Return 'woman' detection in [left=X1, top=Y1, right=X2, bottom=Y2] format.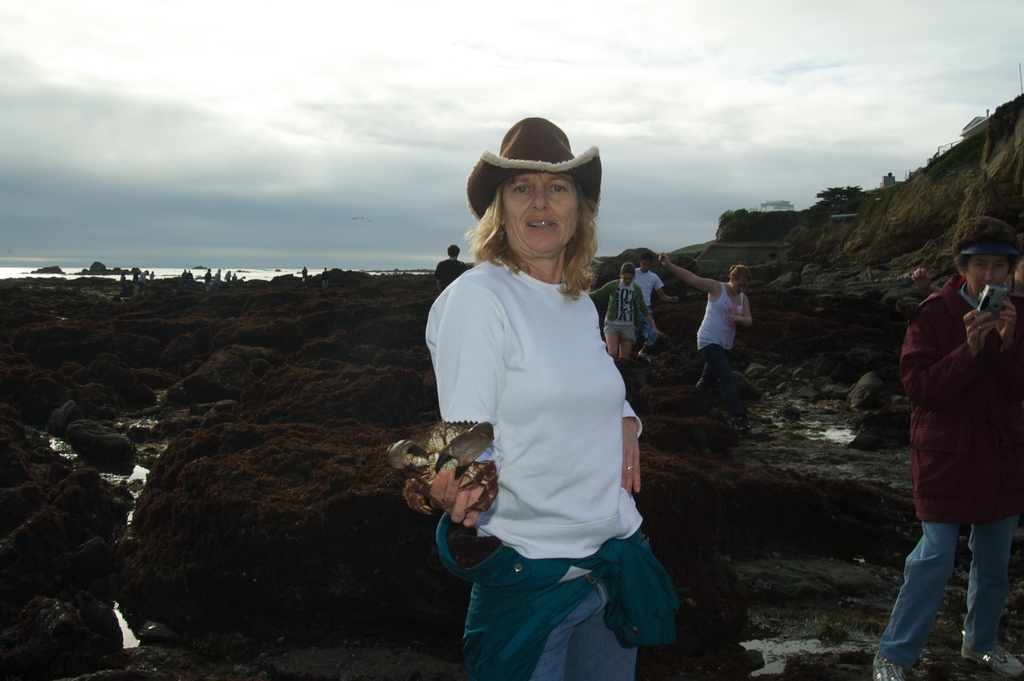
[left=658, top=246, right=762, bottom=431].
